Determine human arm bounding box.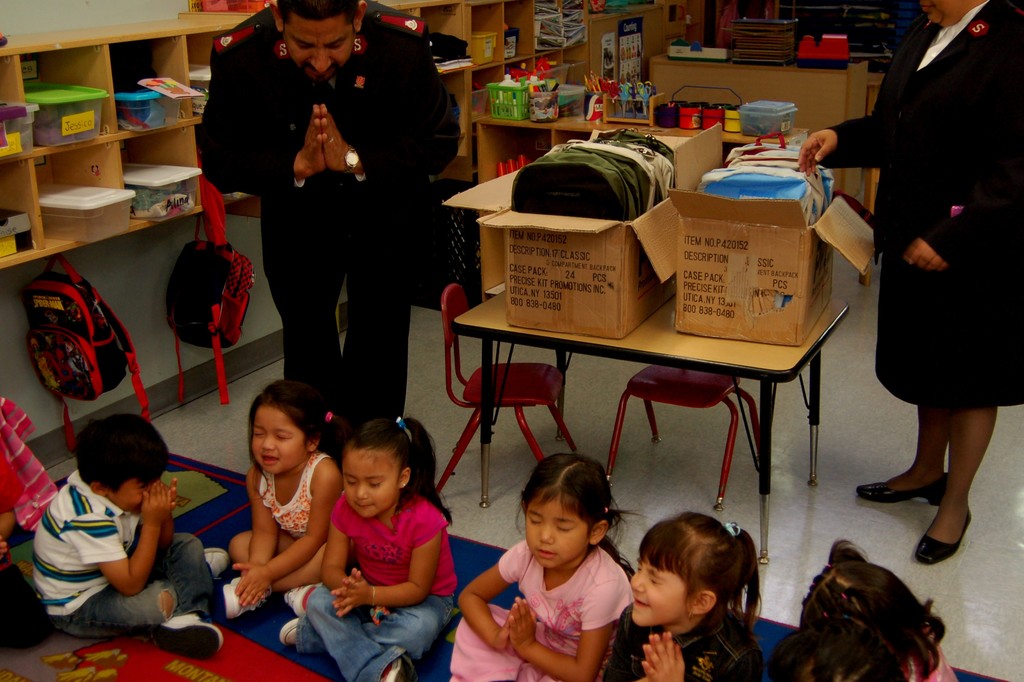
Determined: rect(790, 87, 885, 169).
